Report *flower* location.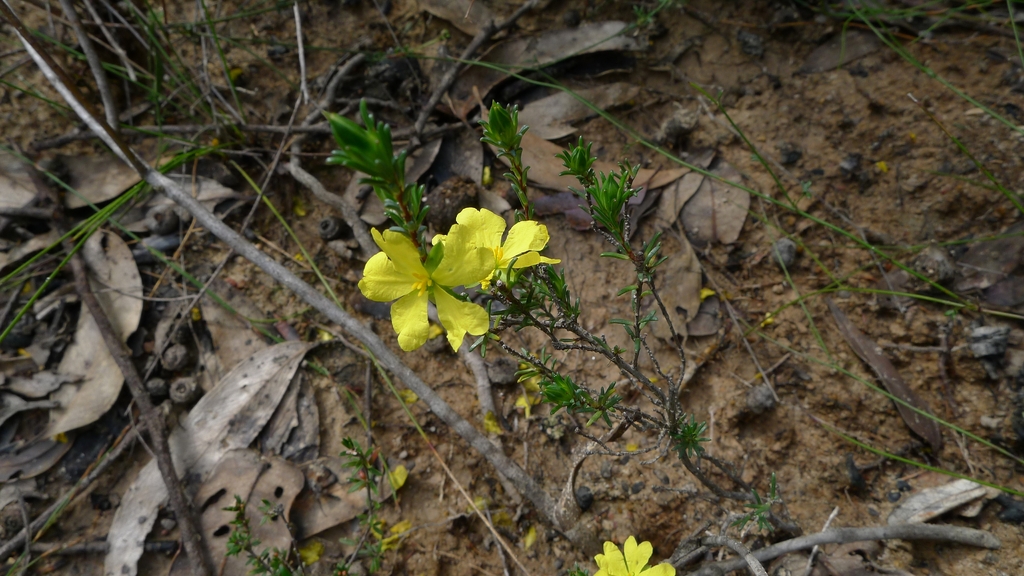
Report: {"left": 355, "top": 195, "right": 524, "bottom": 340}.
